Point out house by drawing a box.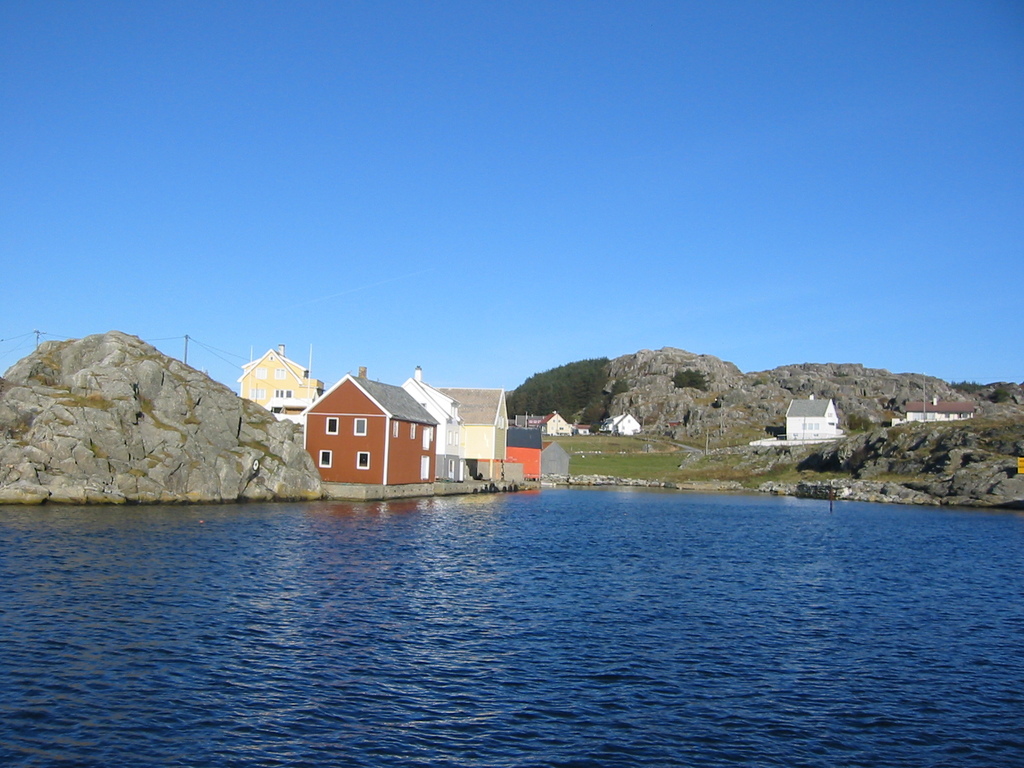
506:427:545:479.
